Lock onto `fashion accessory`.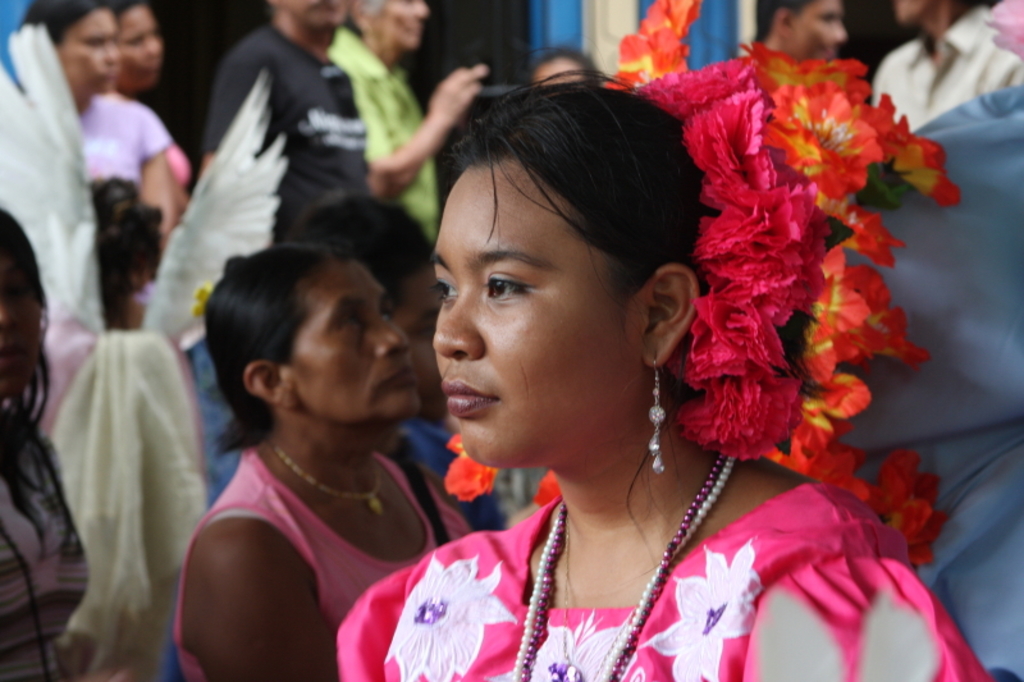
Locked: bbox=[264, 434, 380, 516].
